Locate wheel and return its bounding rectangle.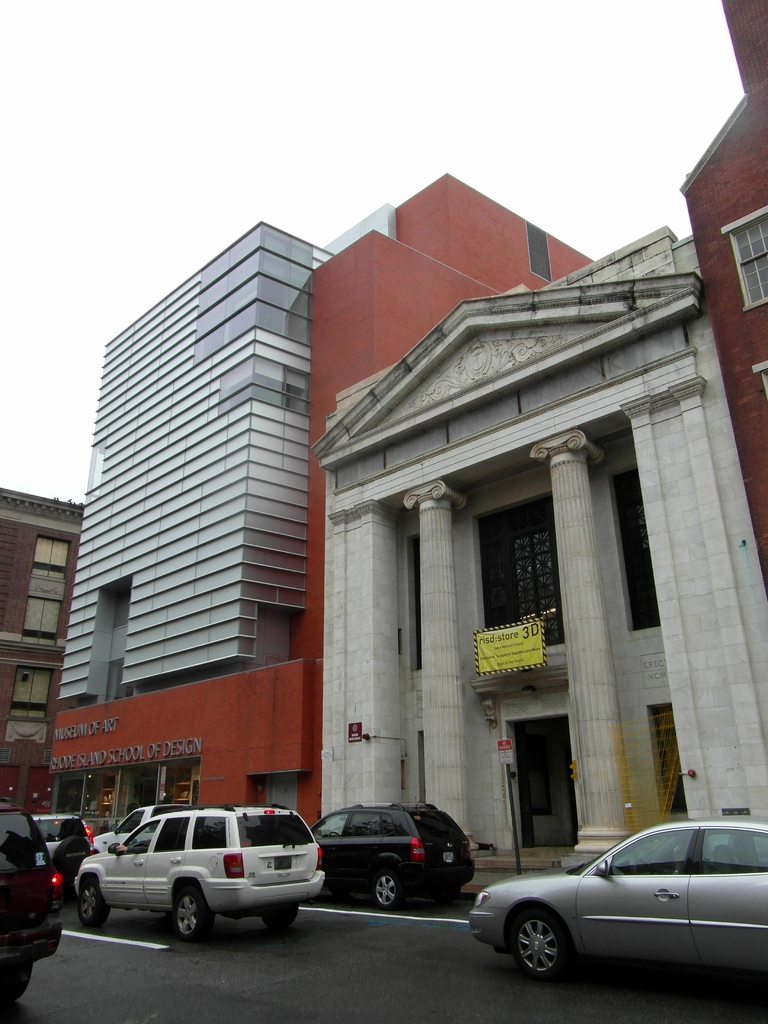
(634, 860, 655, 872).
